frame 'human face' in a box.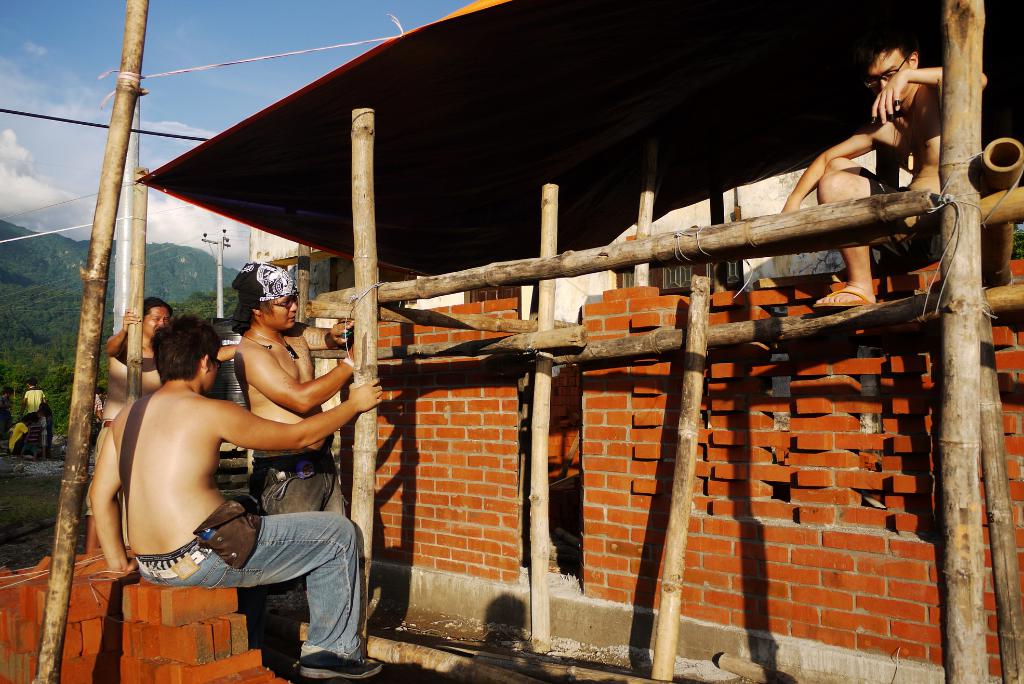
867,54,908,106.
